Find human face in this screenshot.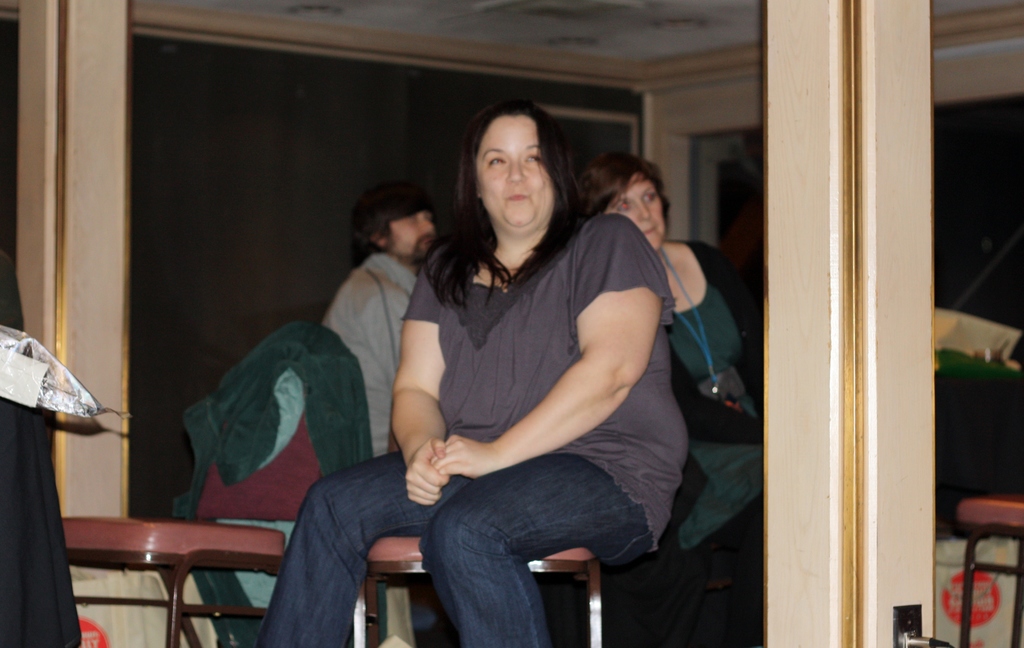
The bounding box for human face is box=[461, 101, 564, 232].
